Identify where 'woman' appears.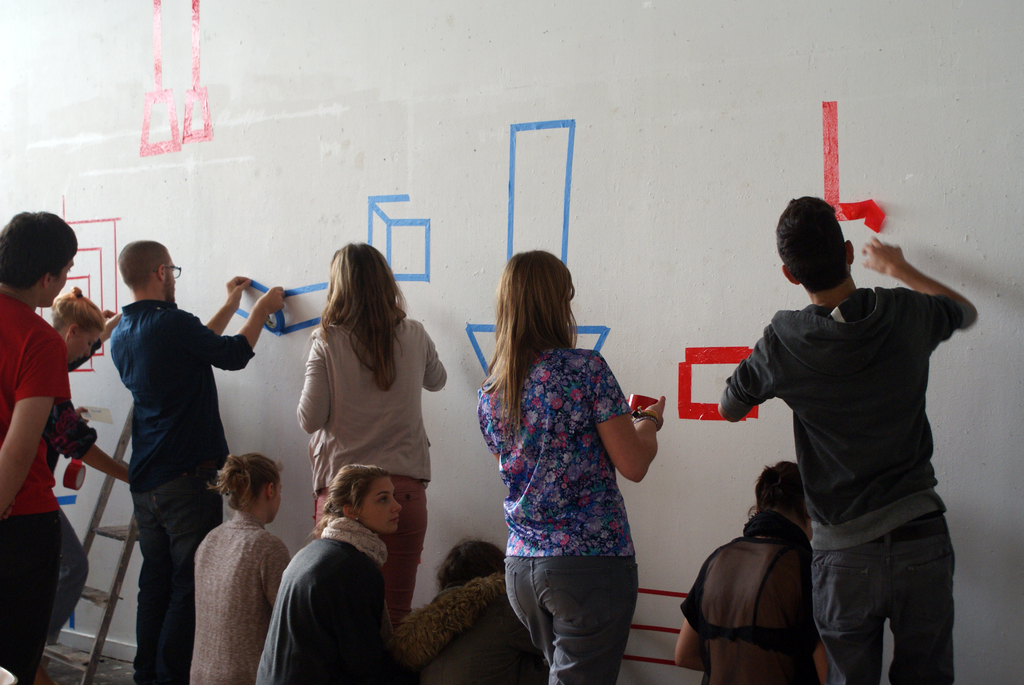
Appears at crop(668, 457, 834, 684).
